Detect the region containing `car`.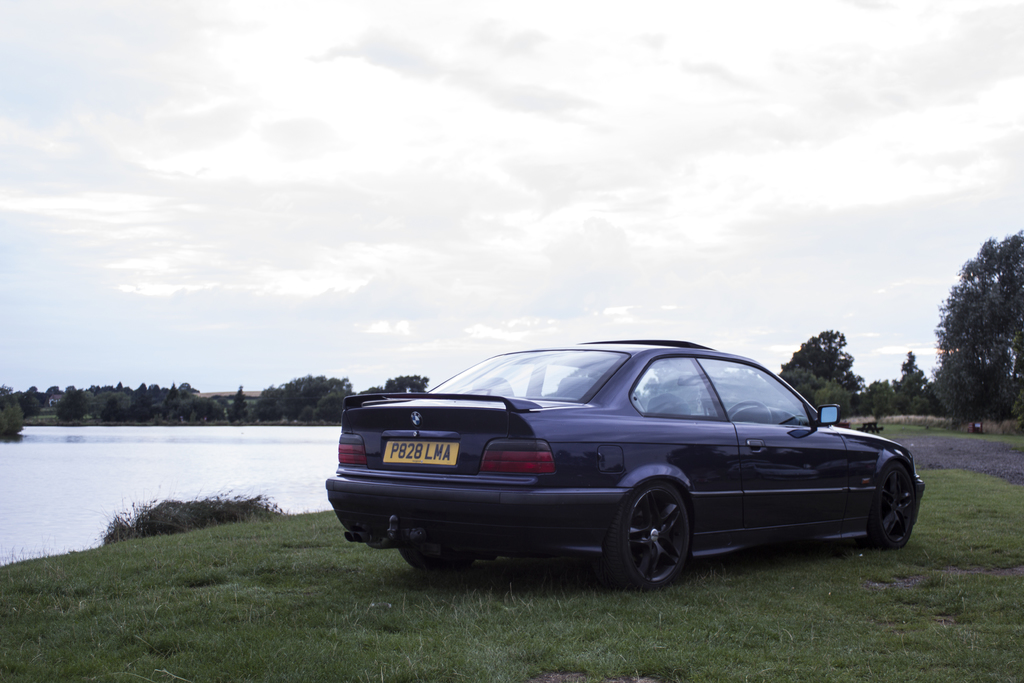
[323,339,927,593].
